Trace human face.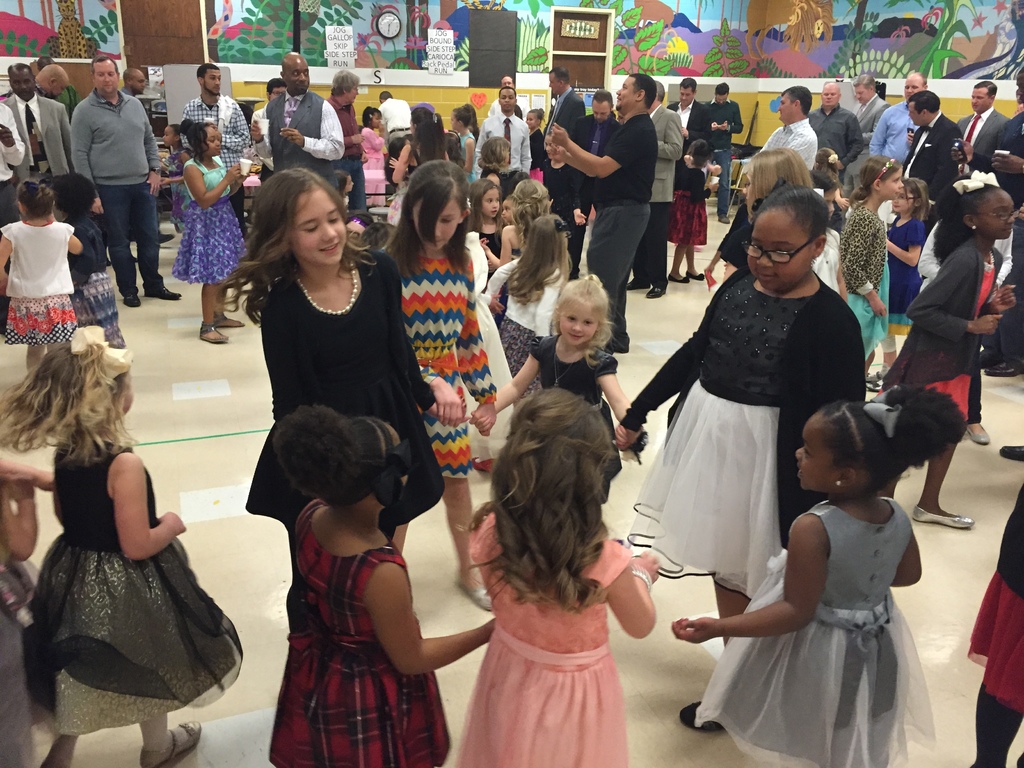
Traced to detection(776, 88, 797, 121).
